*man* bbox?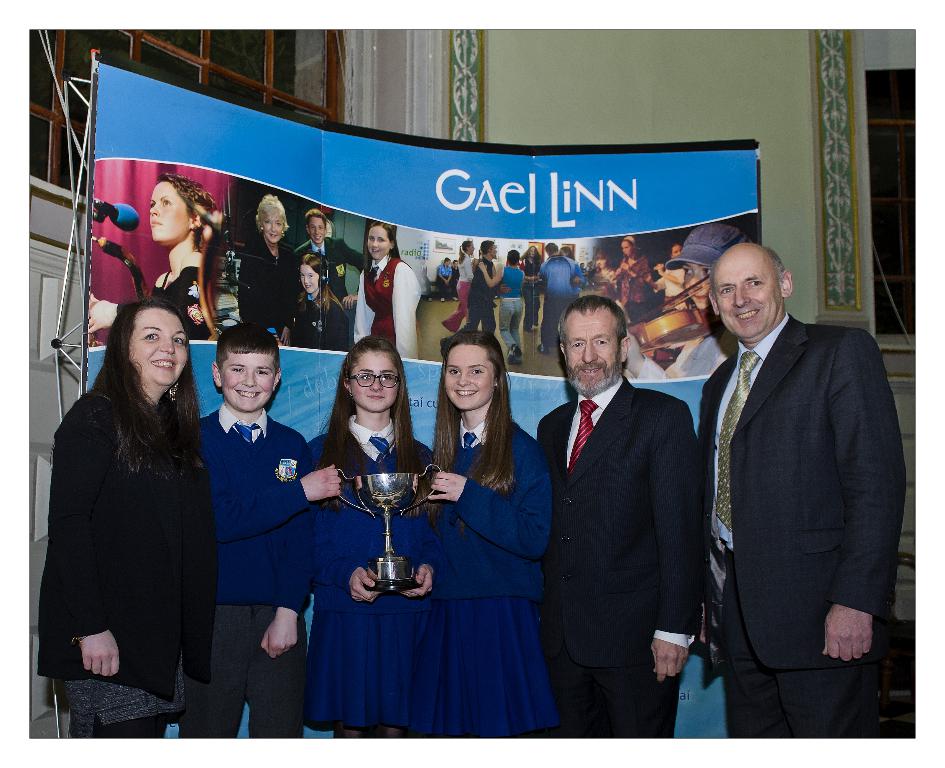
rect(679, 238, 917, 740)
